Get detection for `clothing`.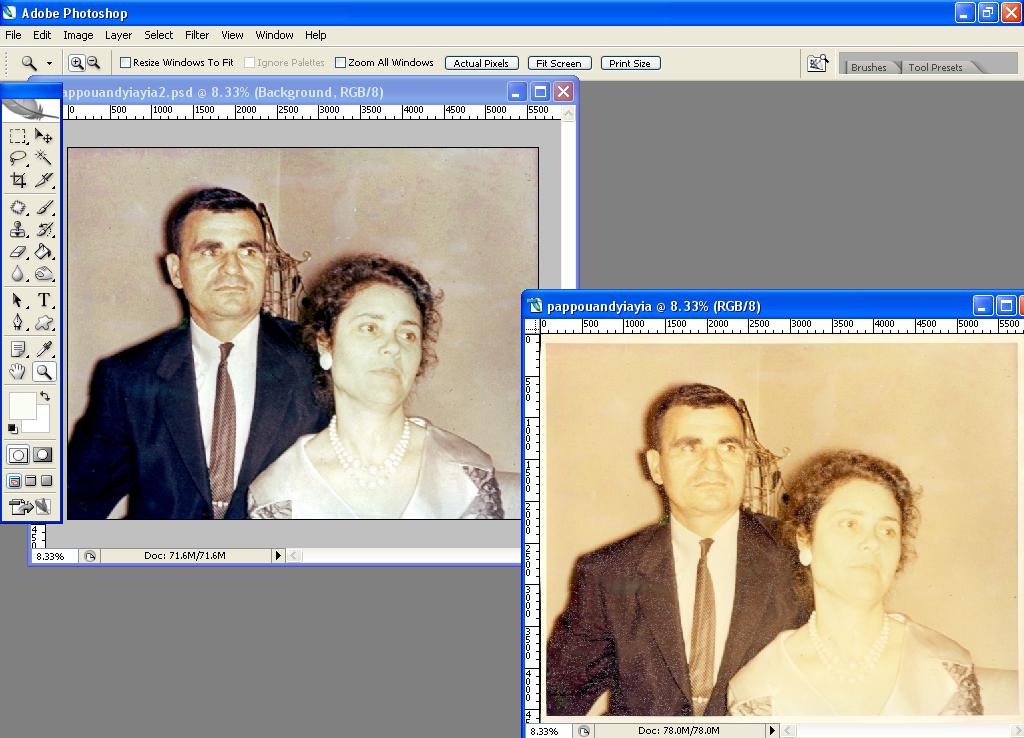
Detection: 727:612:979:725.
